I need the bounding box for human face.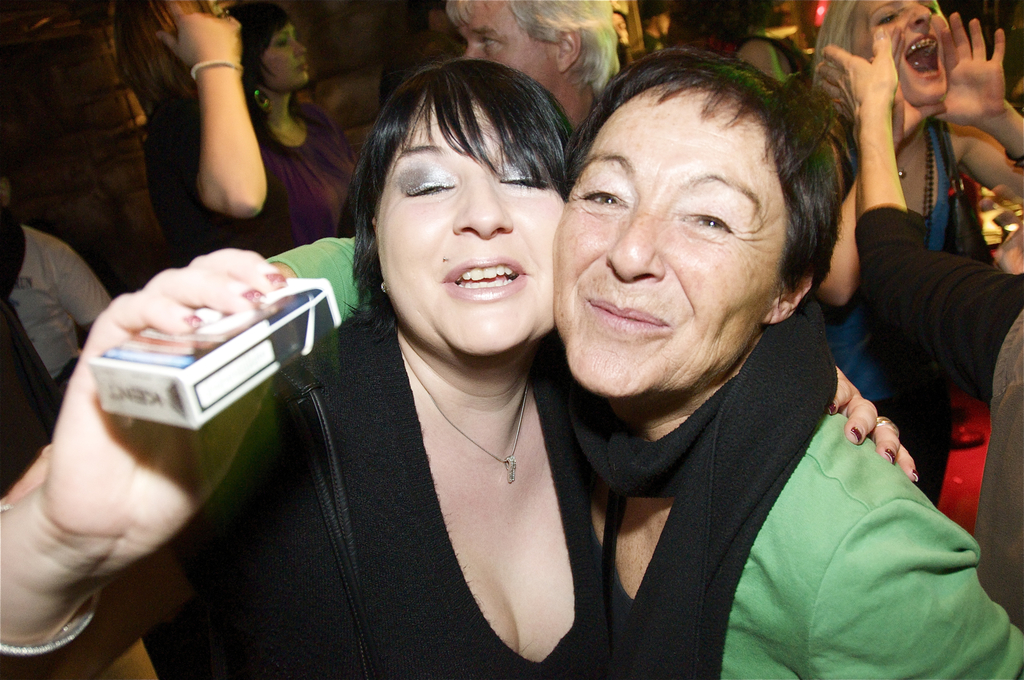
Here it is: <bbox>255, 24, 305, 90</bbox>.
